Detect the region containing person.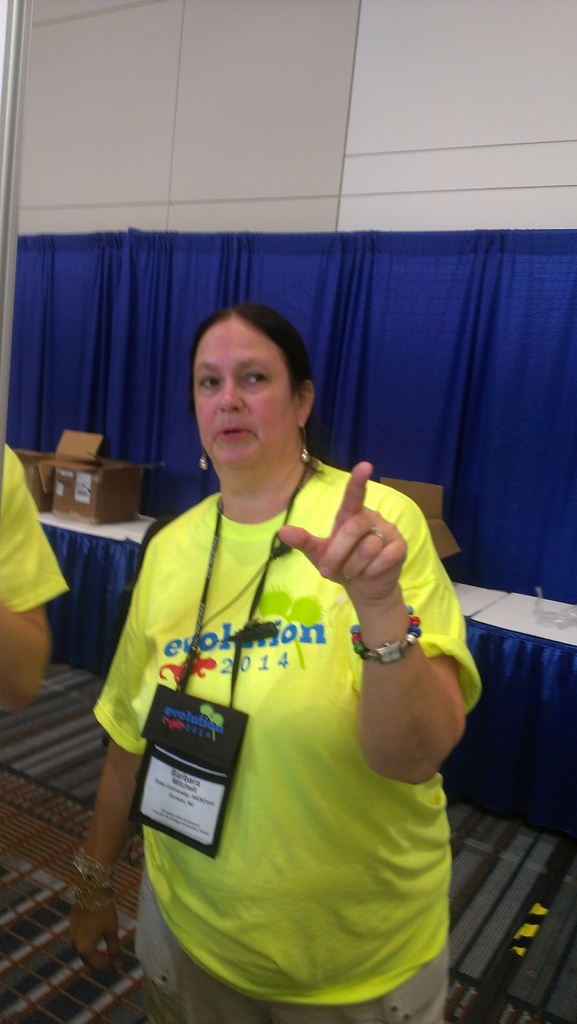
crop(97, 253, 466, 1023).
